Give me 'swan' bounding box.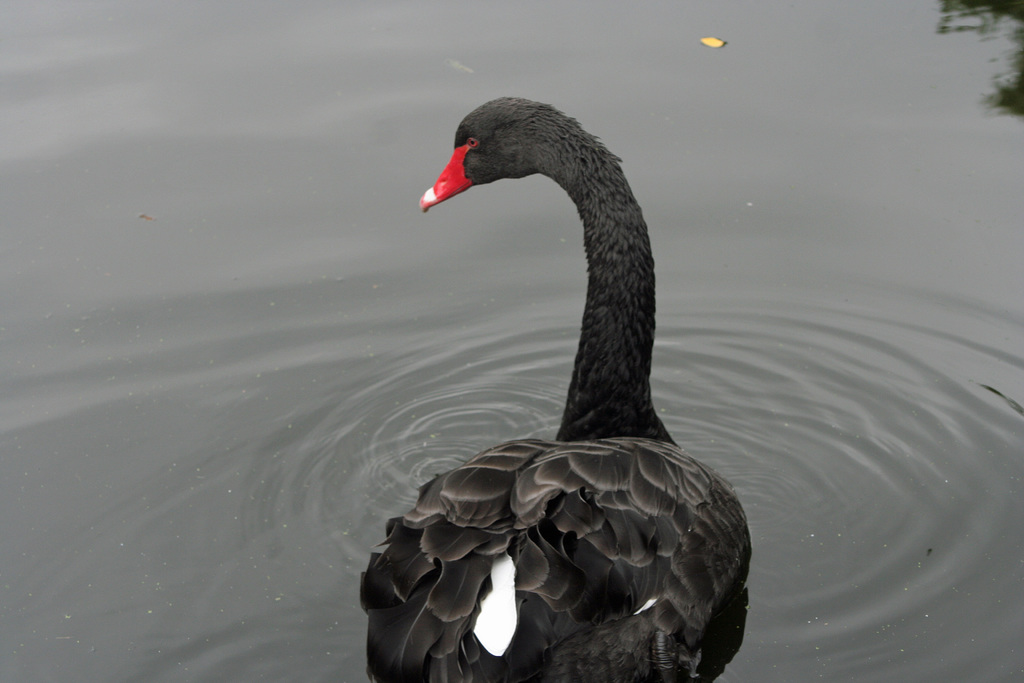
l=423, t=83, r=778, b=639.
